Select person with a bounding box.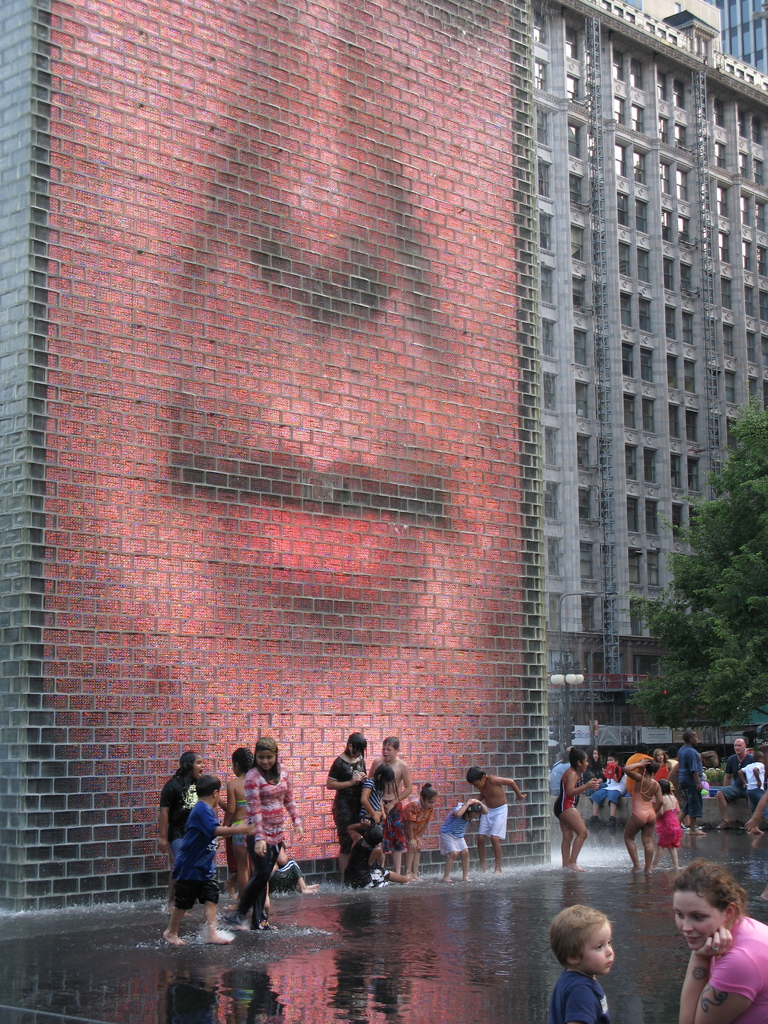
(left=550, top=908, right=616, bottom=1023).
